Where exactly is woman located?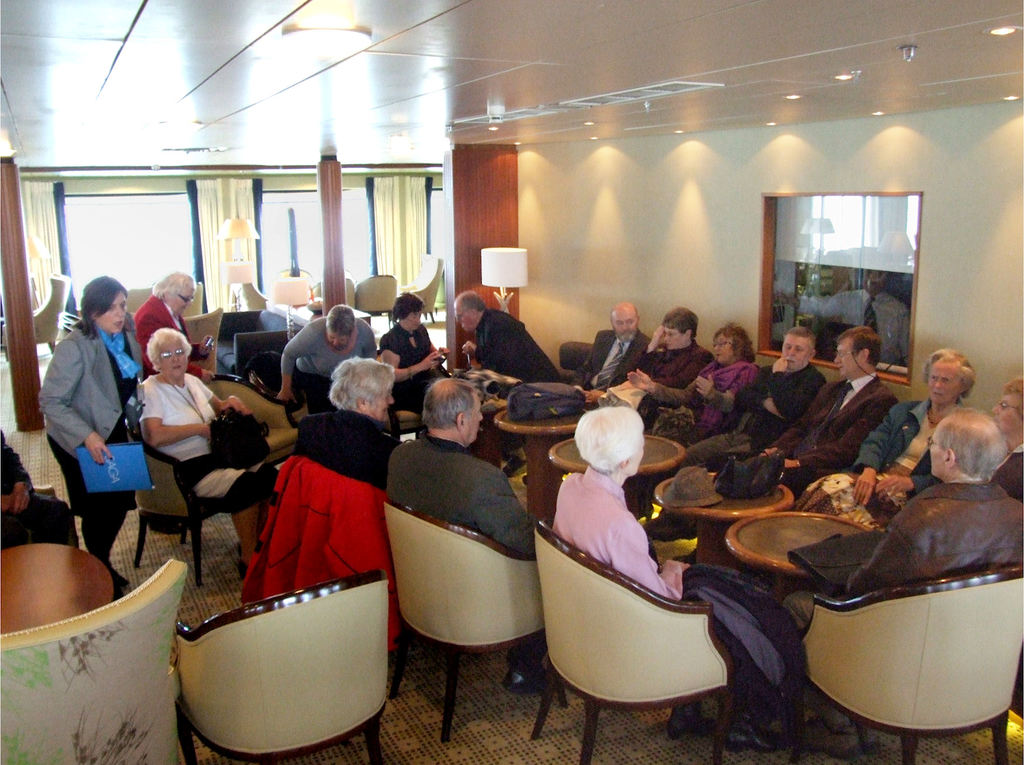
Its bounding box is (370,293,451,411).
